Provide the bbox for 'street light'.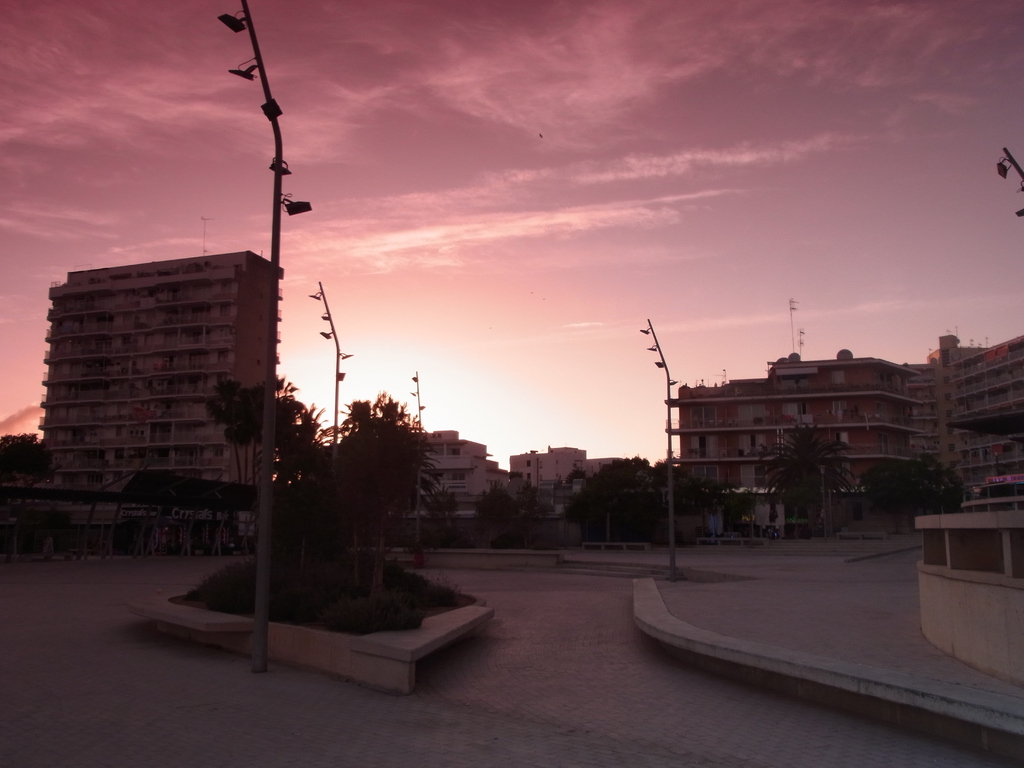
(x1=217, y1=0, x2=312, y2=670).
